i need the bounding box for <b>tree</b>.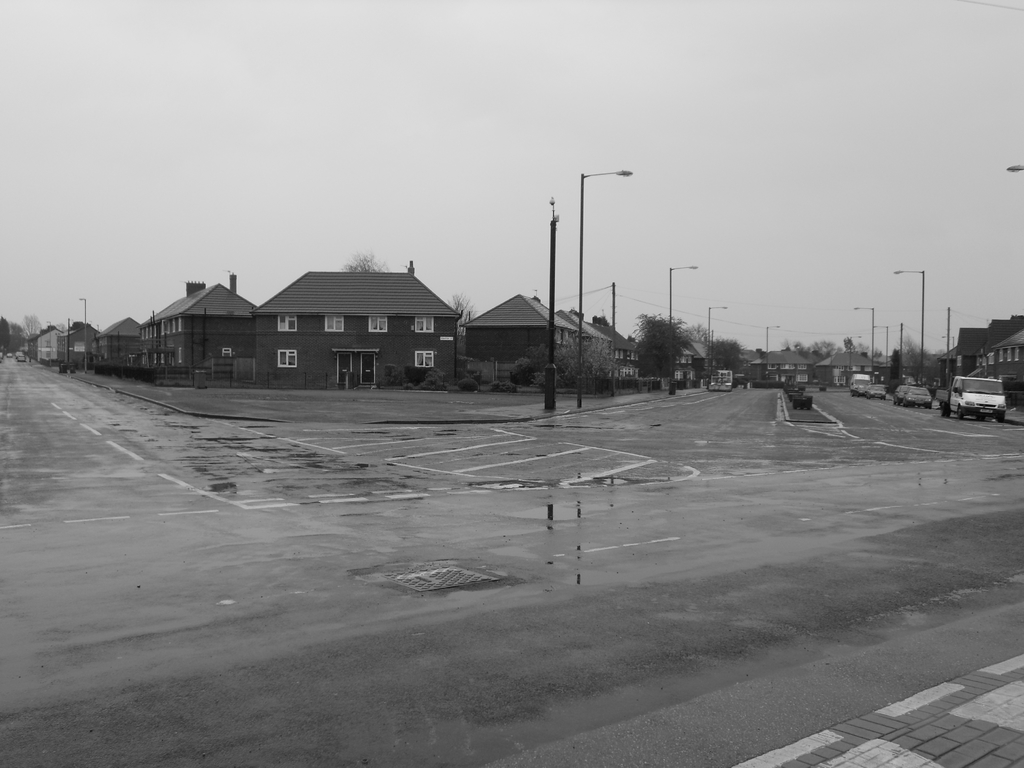
Here it is: 888, 342, 907, 377.
